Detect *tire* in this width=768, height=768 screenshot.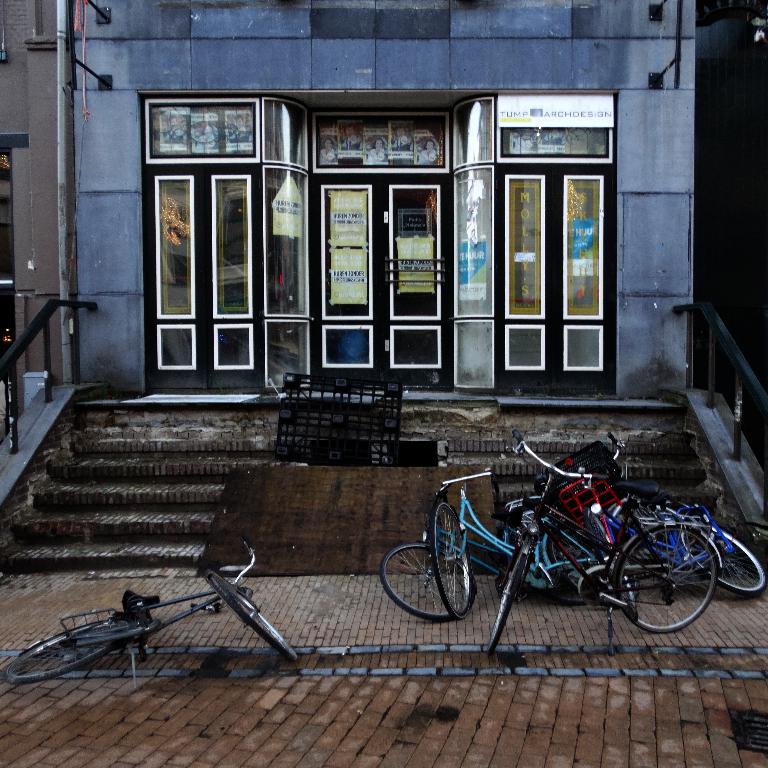
Detection: [488, 555, 526, 658].
